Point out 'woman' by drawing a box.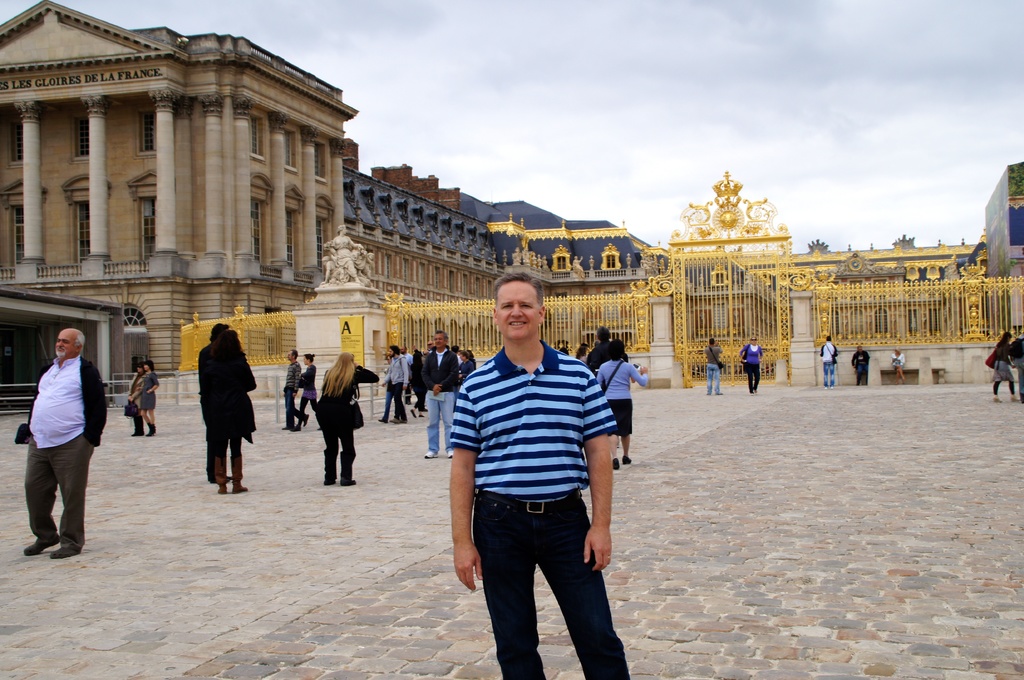
(290,352,321,431).
